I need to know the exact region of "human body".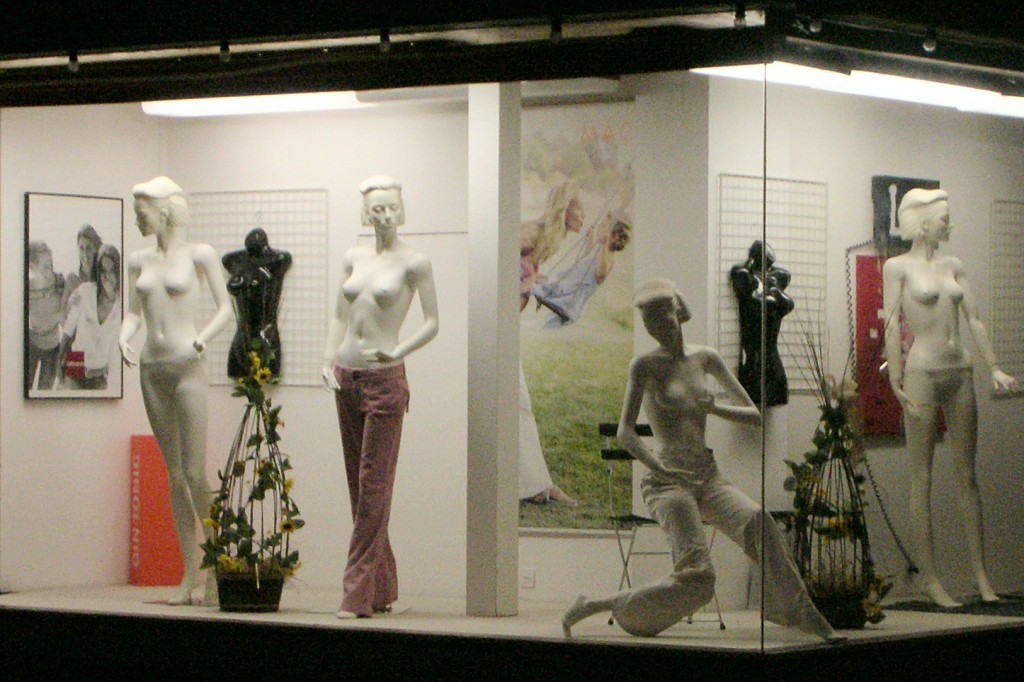
Region: [888, 191, 1017, 603].
